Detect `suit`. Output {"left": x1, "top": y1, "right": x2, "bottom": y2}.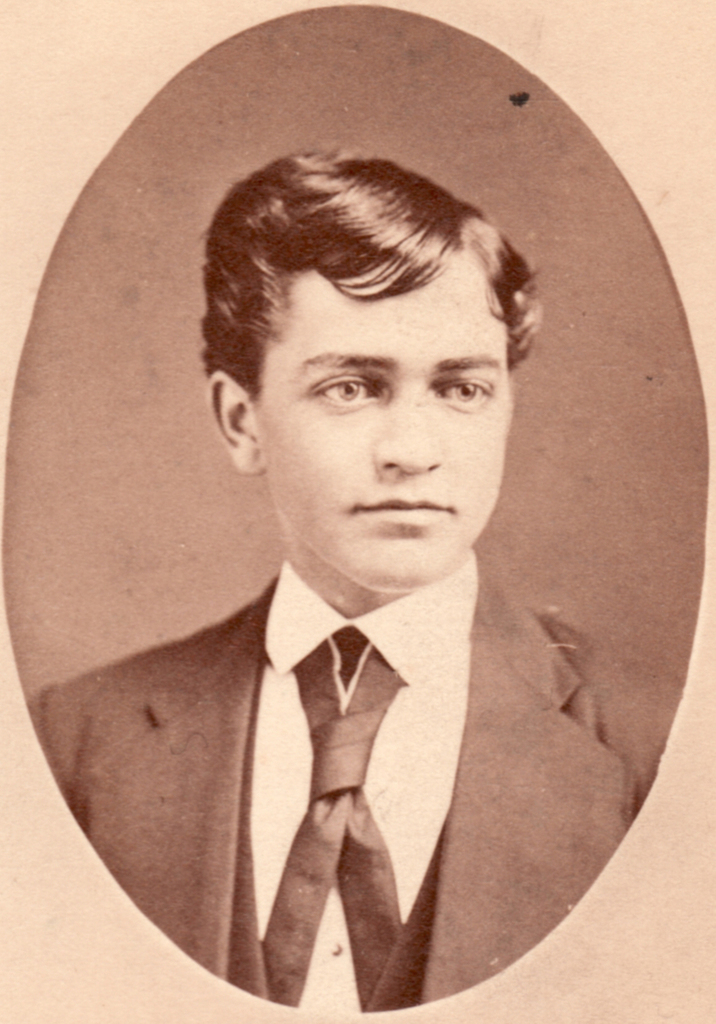
{"left": 21, "top": 580, "right": 678, "bottom": 1005}.
